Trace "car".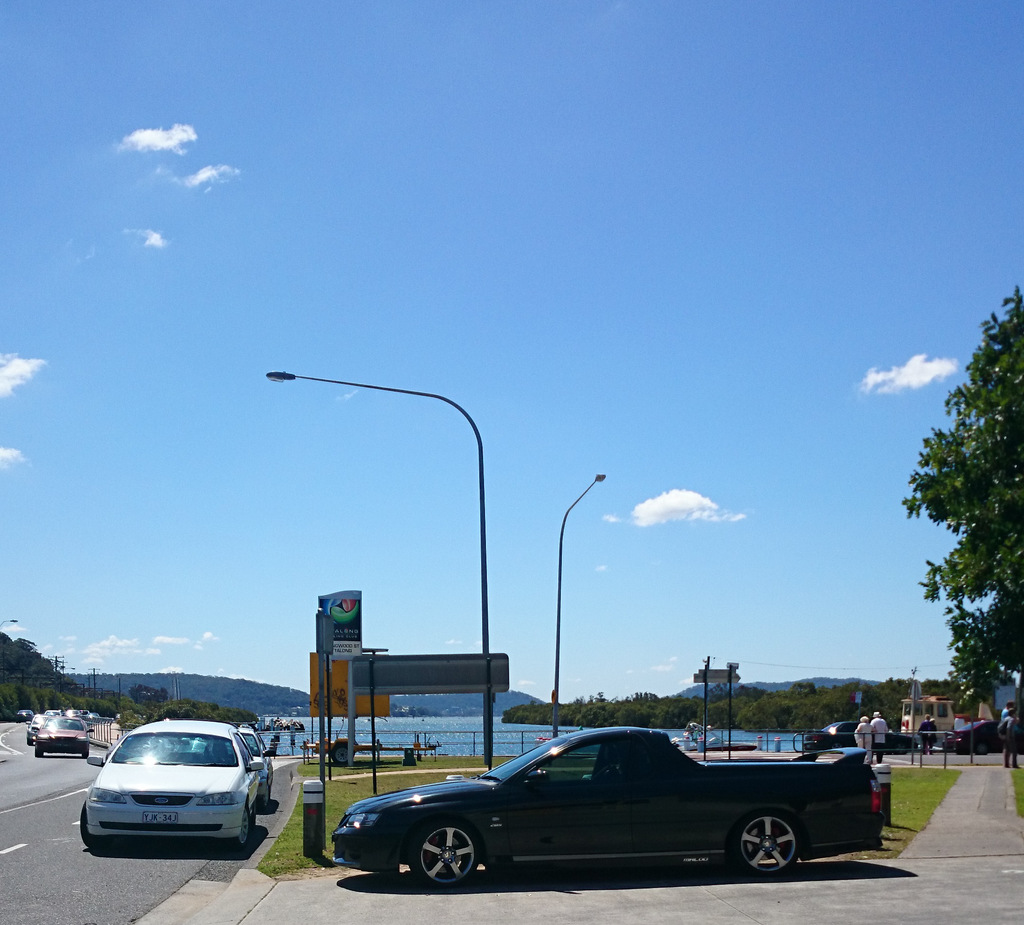
Traced to [left=943, top=719, right=1023, bottom=755].
